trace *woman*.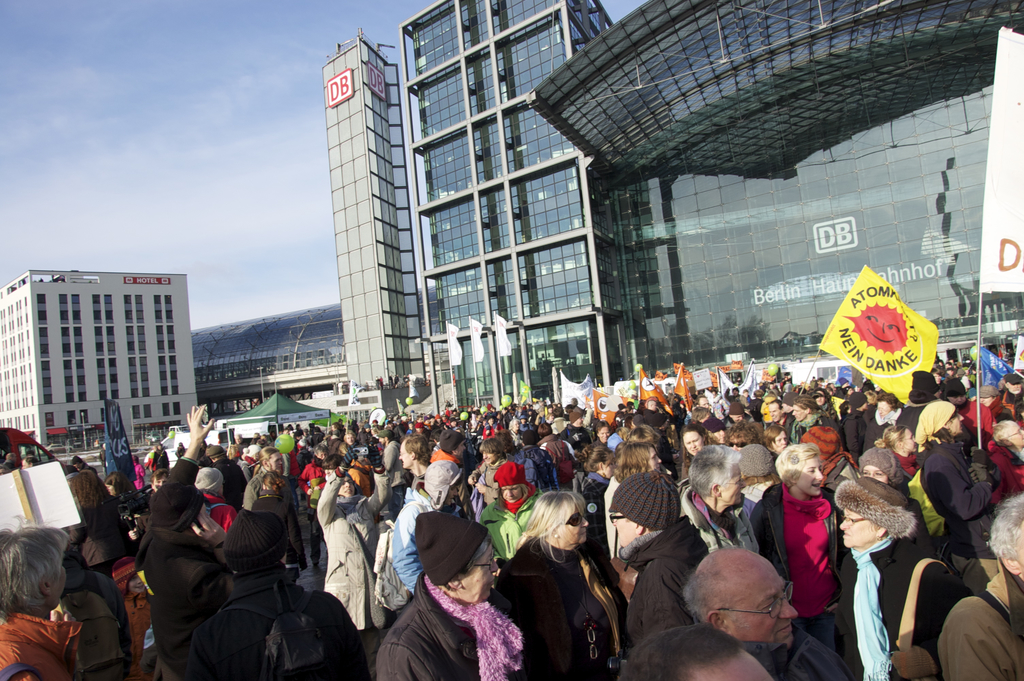
Traced to 516:488:622:672.
